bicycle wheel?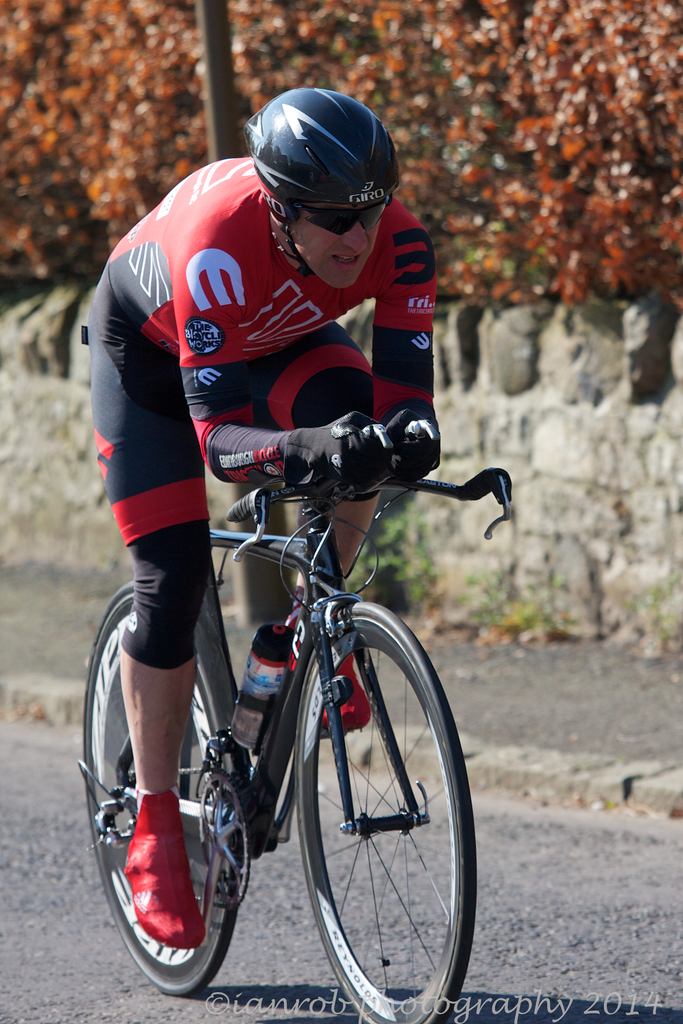
78,575,247,1000
